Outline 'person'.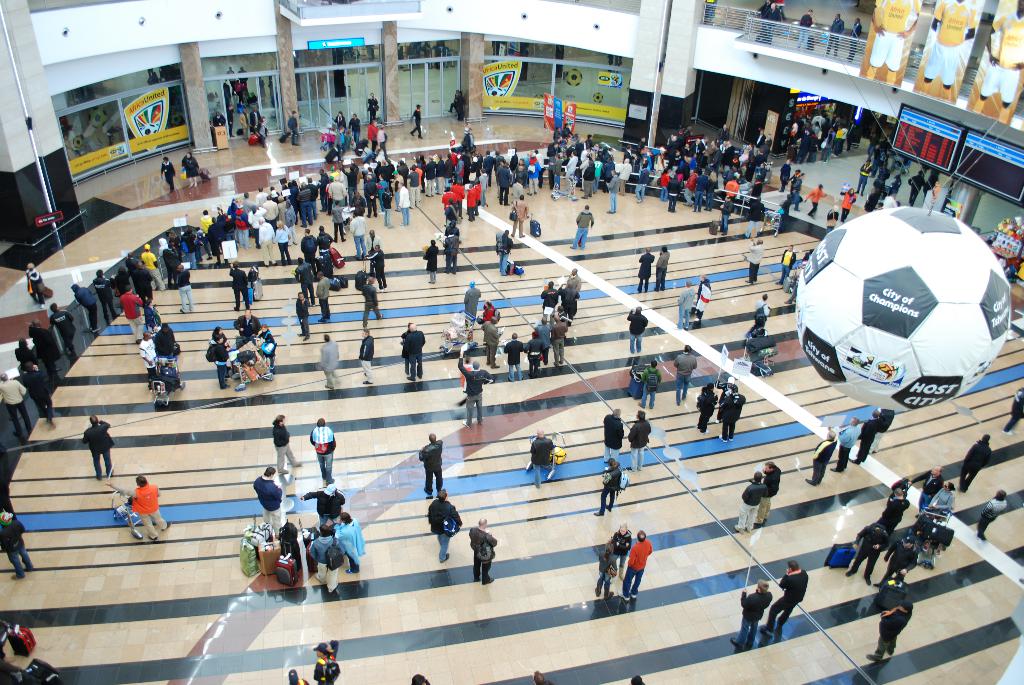
Outline: bbox=[314, 645, 344, 684].
